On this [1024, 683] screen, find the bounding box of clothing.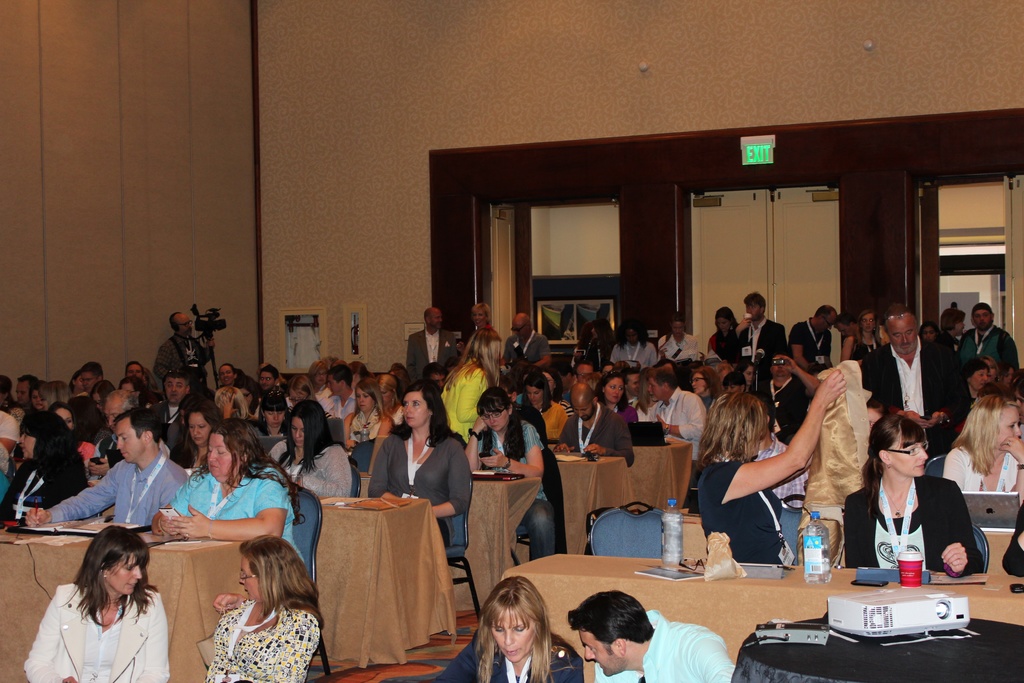
Bounding box: bbox(780, 315, 838, 375).
